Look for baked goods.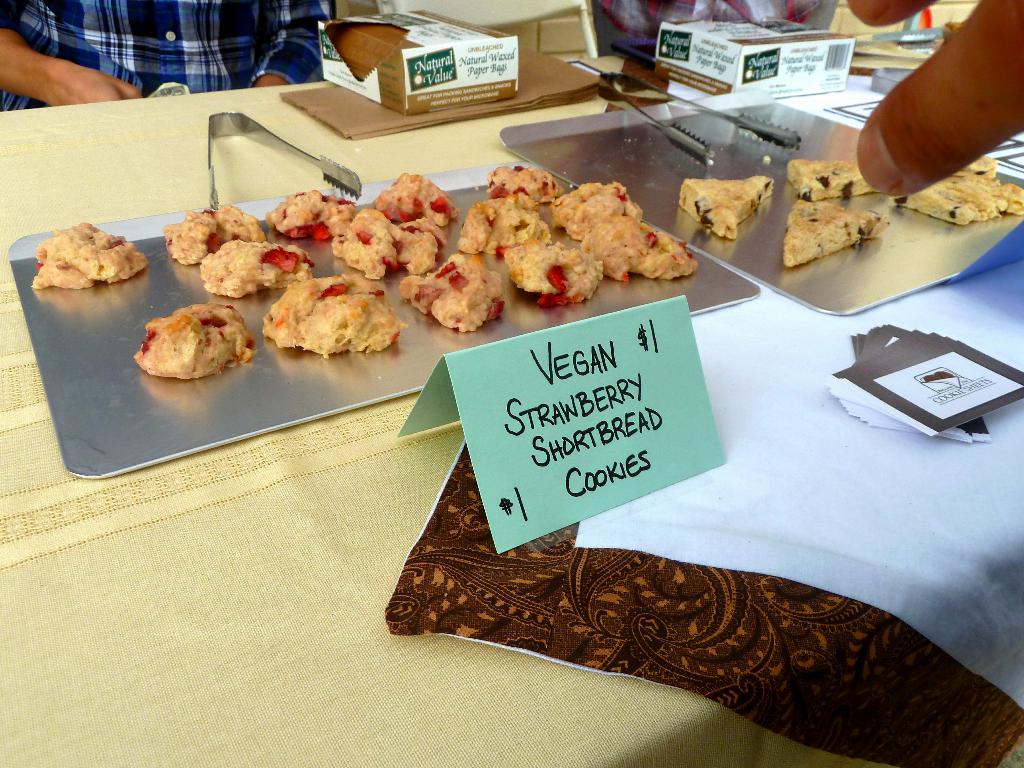
Found: 400:250:508:333.
